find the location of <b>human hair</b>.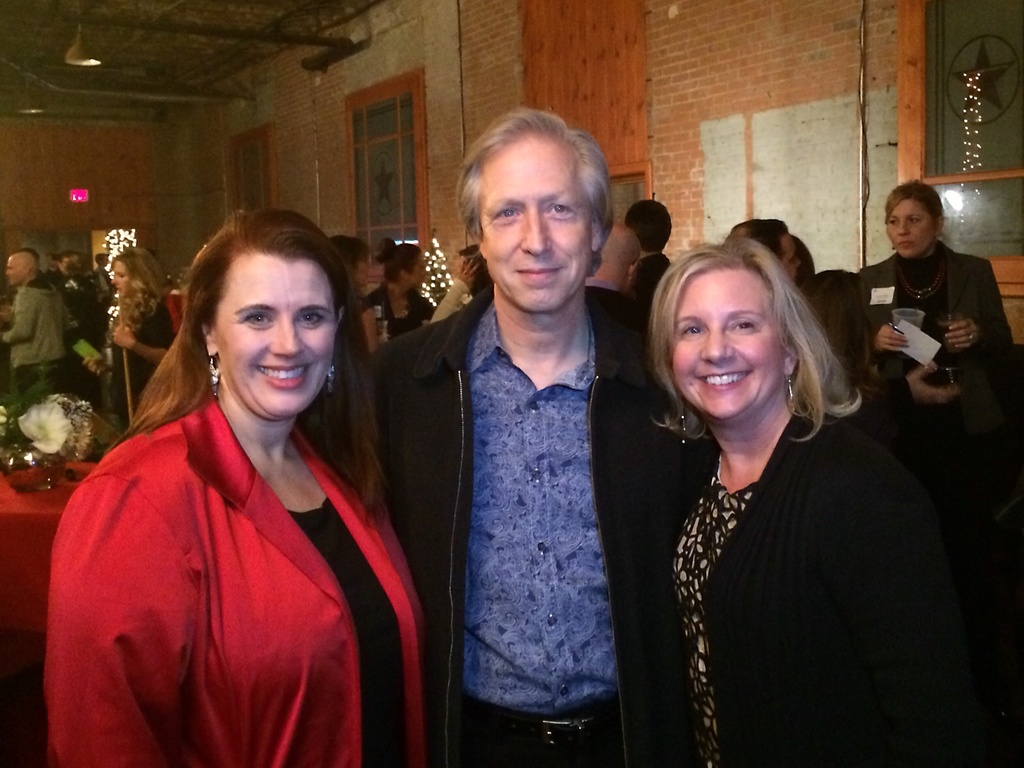
Location: bbox=(623, 197, 672, 255).
